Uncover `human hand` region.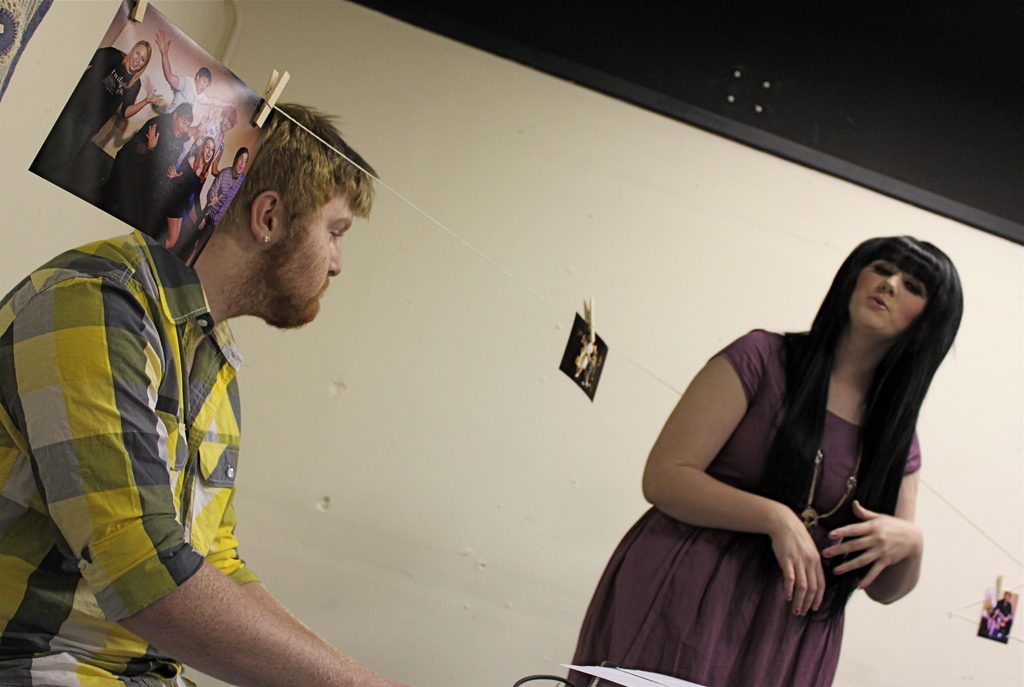
Uncovered: 229,101,241,107.
